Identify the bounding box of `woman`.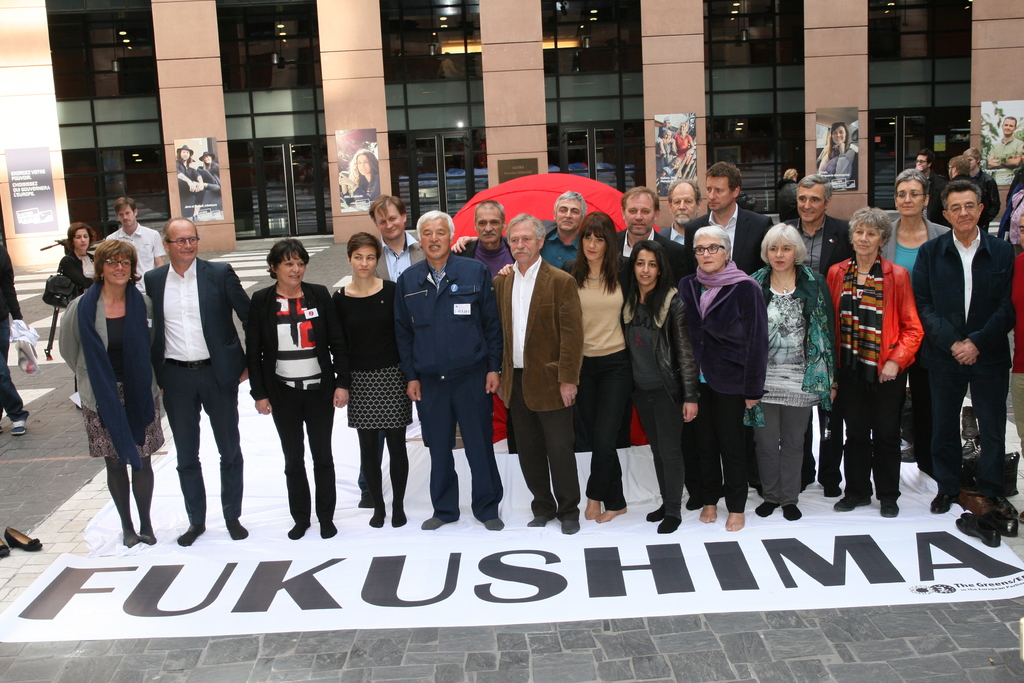
x1=817 y1=122 x2=854 y2=192.
